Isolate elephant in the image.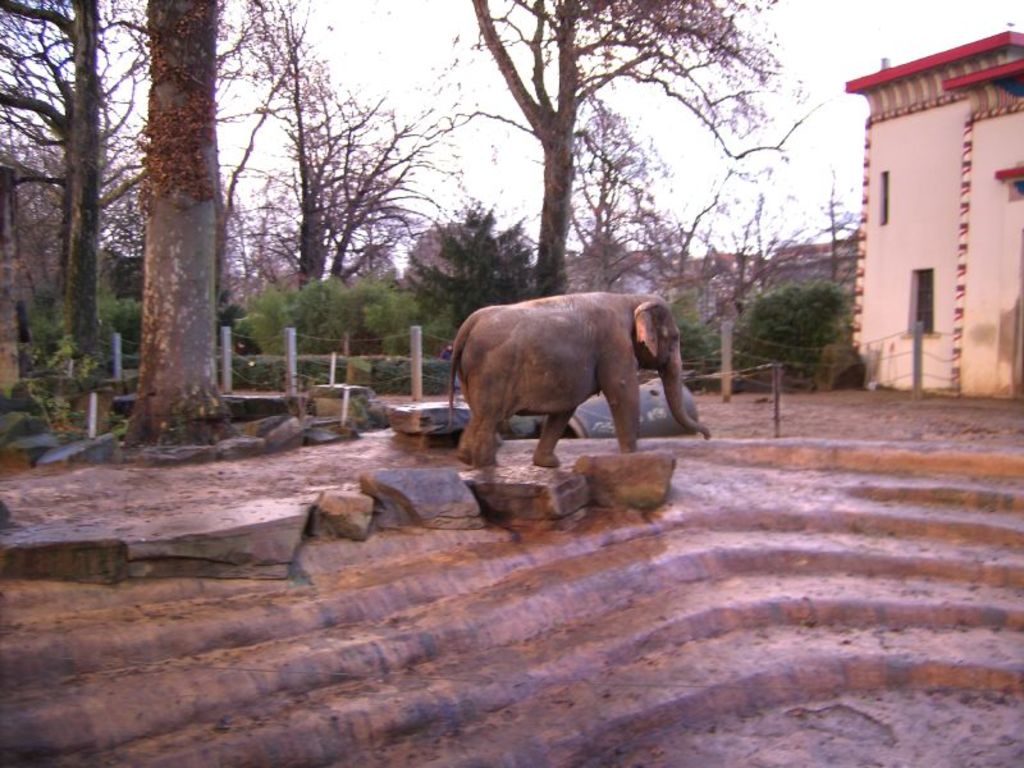
Isolated region: <bbox>431, 280, 717, 474</bbox>.
